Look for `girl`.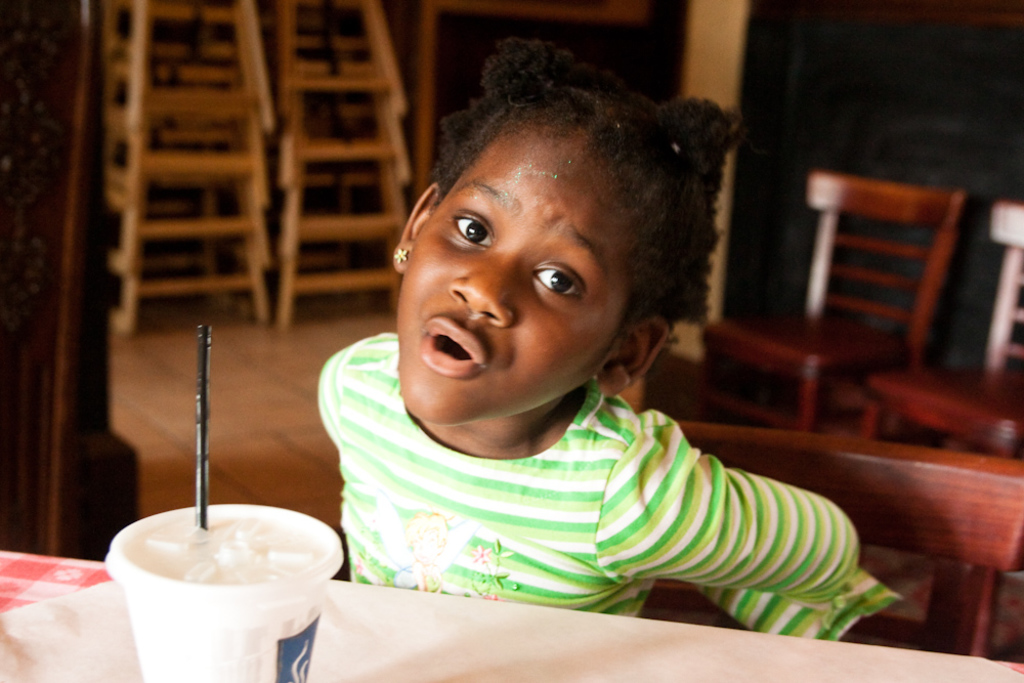
Found: [322, 32, 903, 647].
